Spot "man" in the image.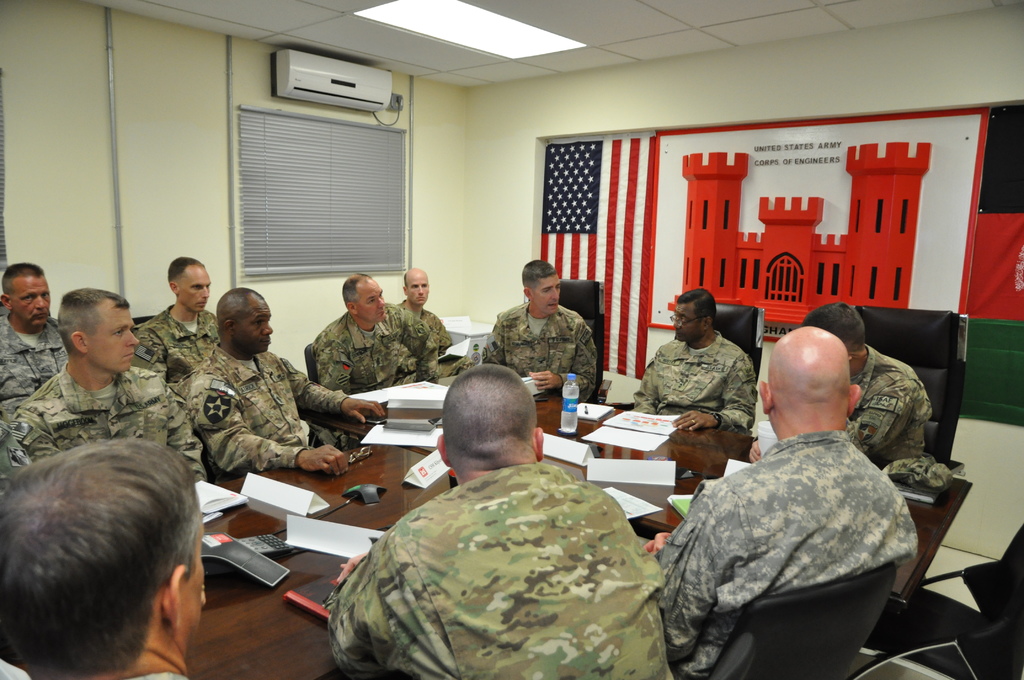
"man" found at box=[632, 287, 754, 437].
